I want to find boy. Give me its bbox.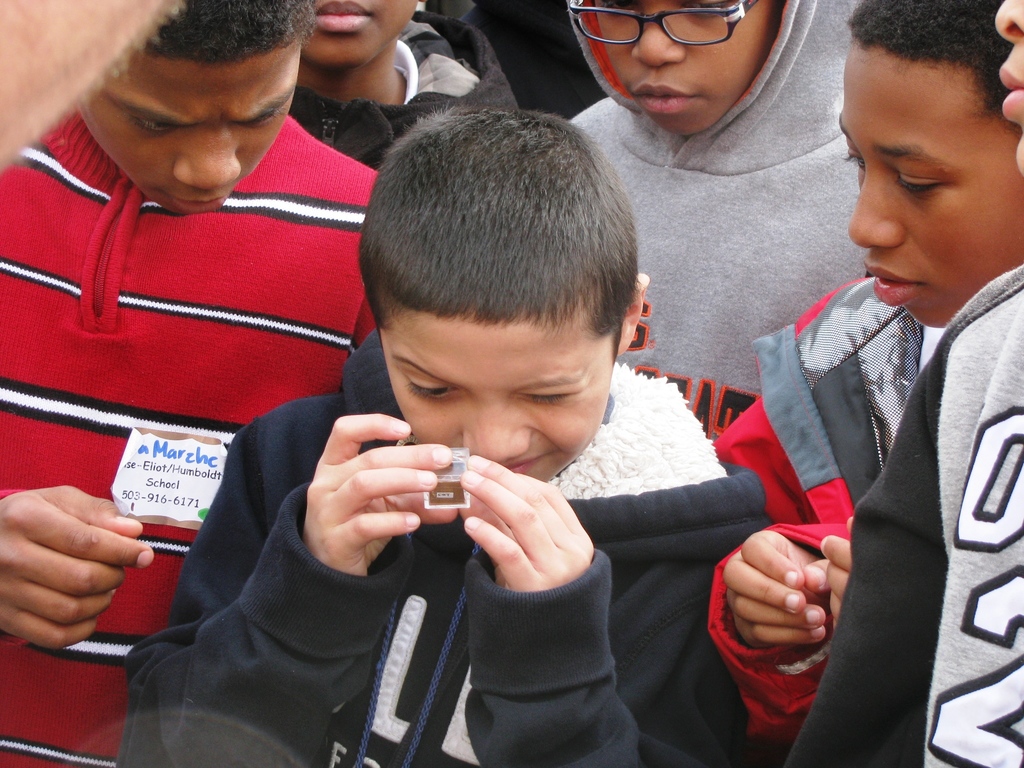
(x1=545, y1=0, x2=876, y2=447).
